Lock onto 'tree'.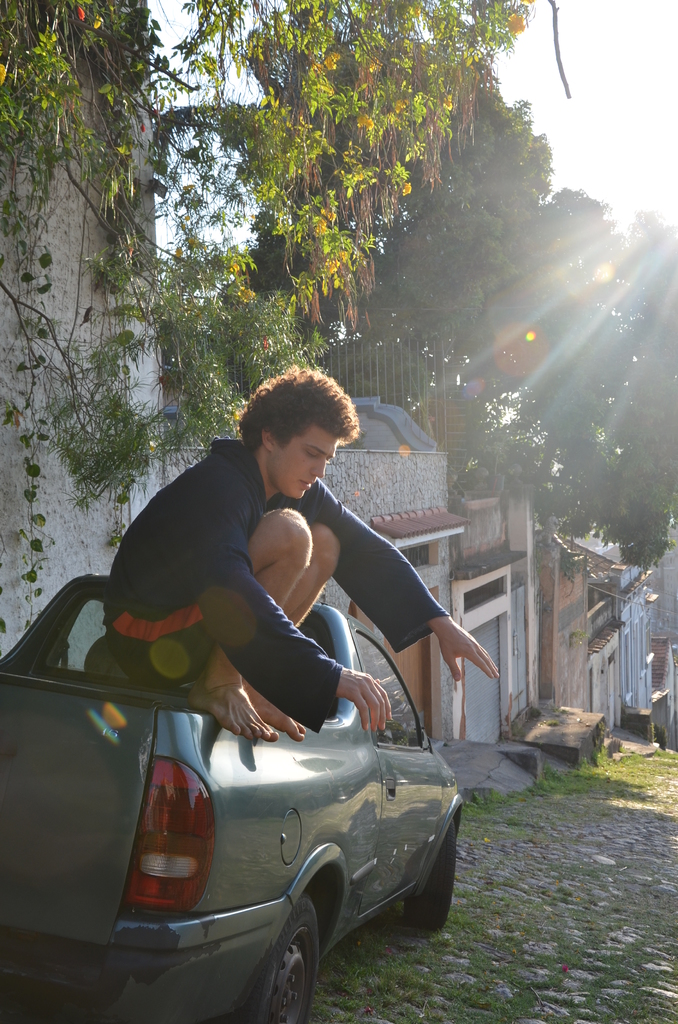
Locked: l=243, t=32, r=551, b=401.
